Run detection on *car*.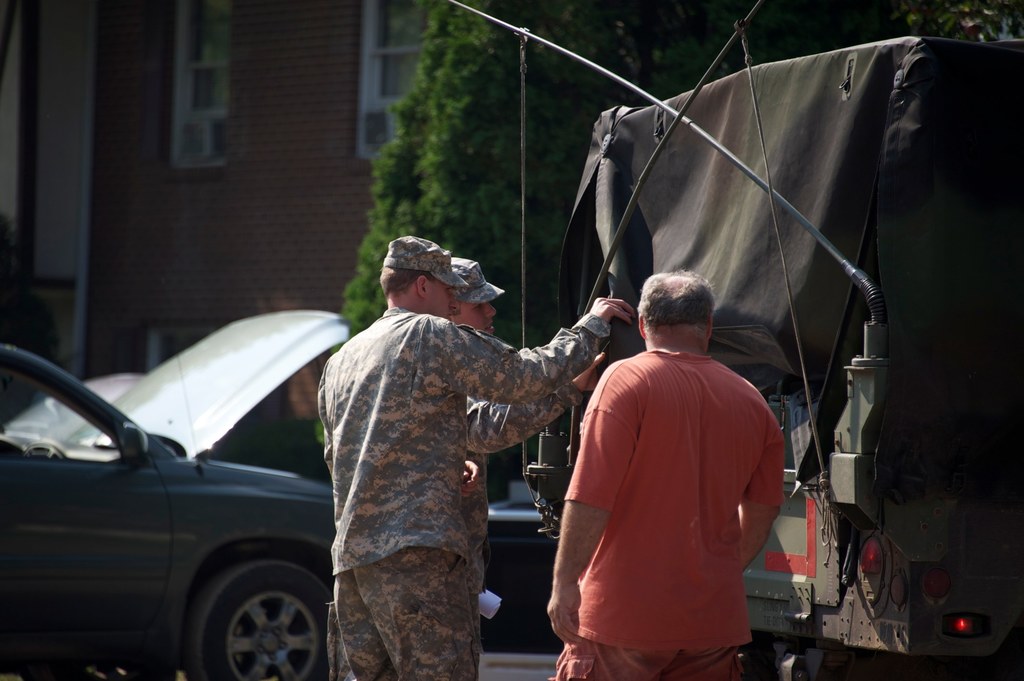
Result: (0, 310, 335, 680).
